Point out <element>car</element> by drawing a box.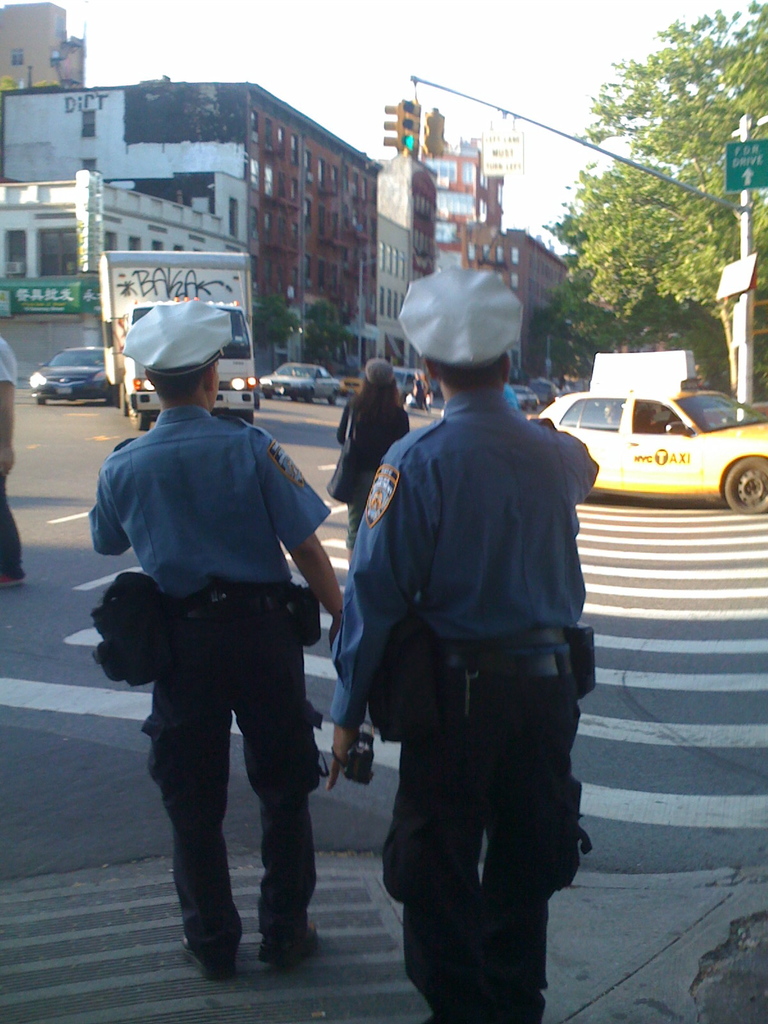
531:378:560:401.
